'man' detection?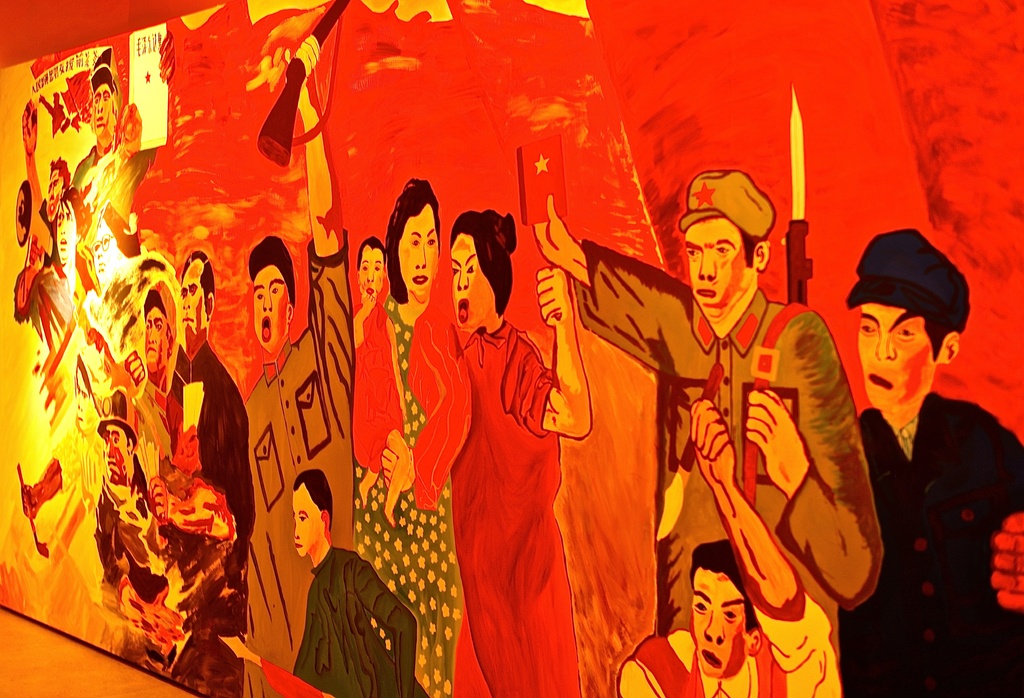
{"x1": 615, "y1": 392, "x2": 847, "y2": 697}
